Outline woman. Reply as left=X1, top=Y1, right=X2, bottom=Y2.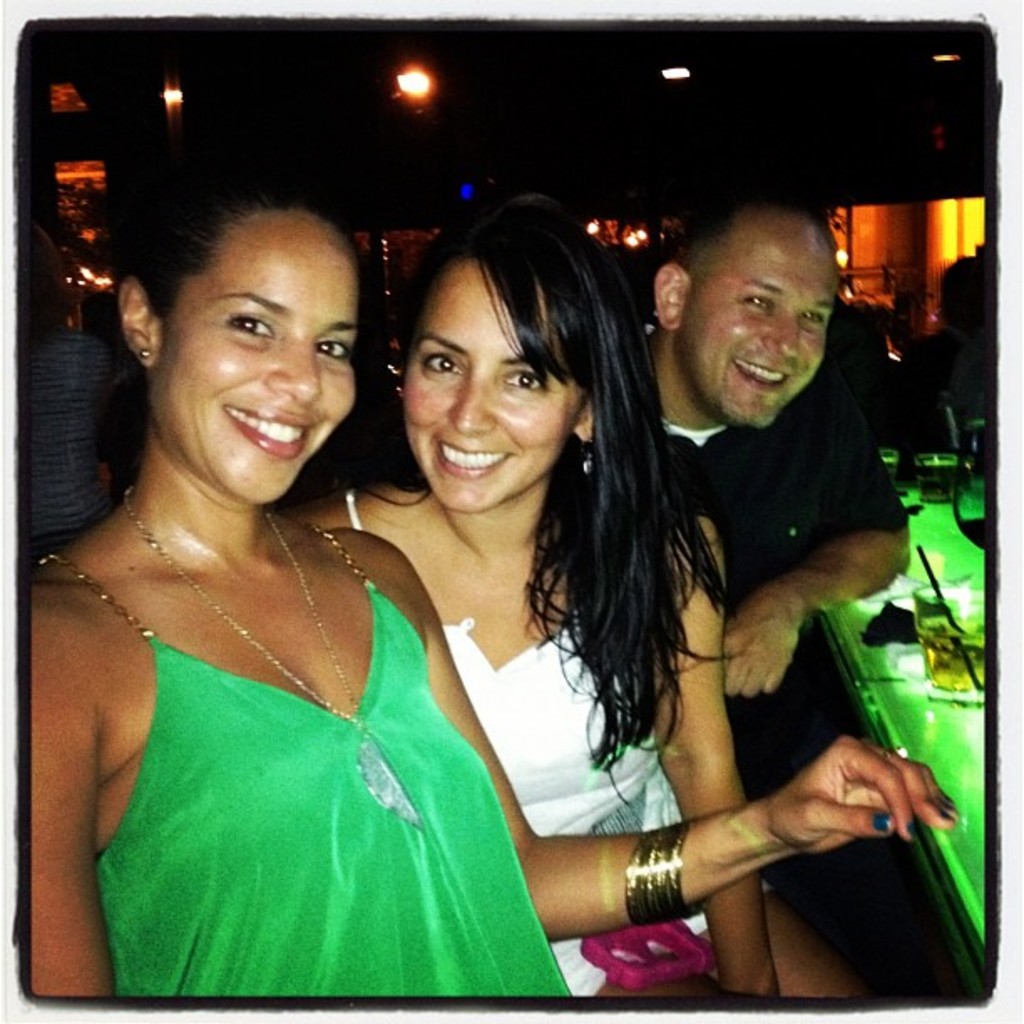
left=28, top=181, right=962, bottom=1001.
